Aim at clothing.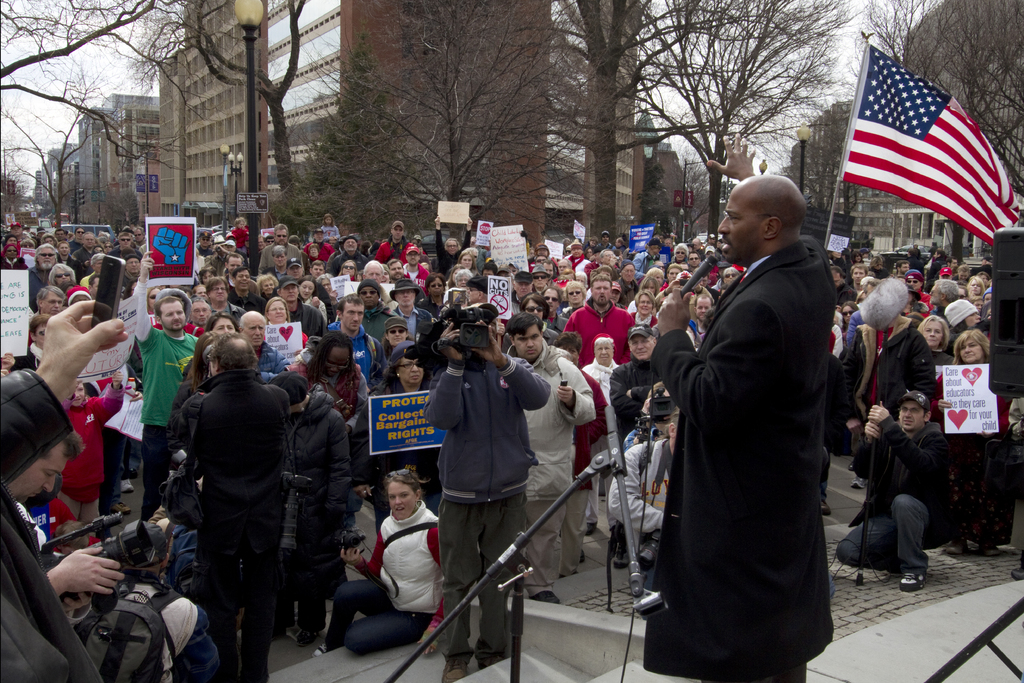
Aimed at select_region(934, 302, 948, 326).
